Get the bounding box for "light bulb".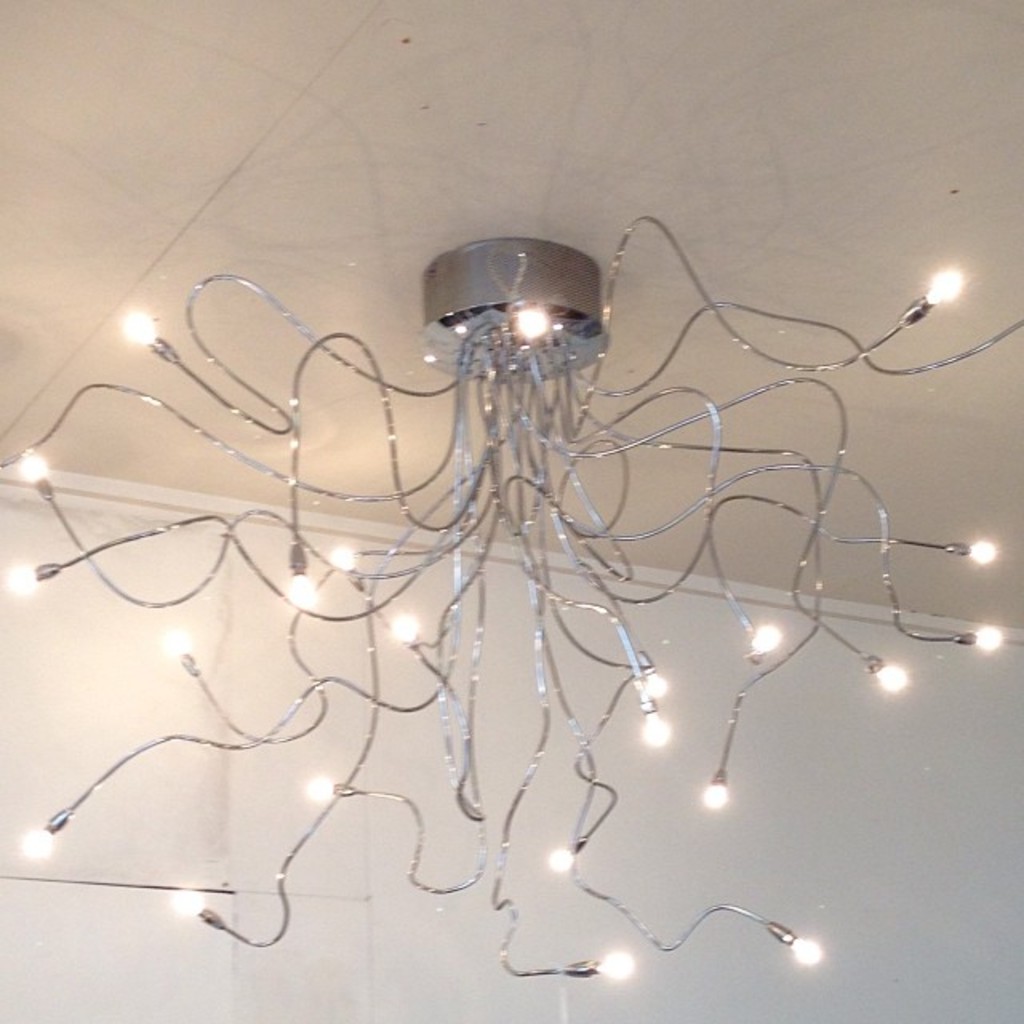
(174, 888, 226, 928).
